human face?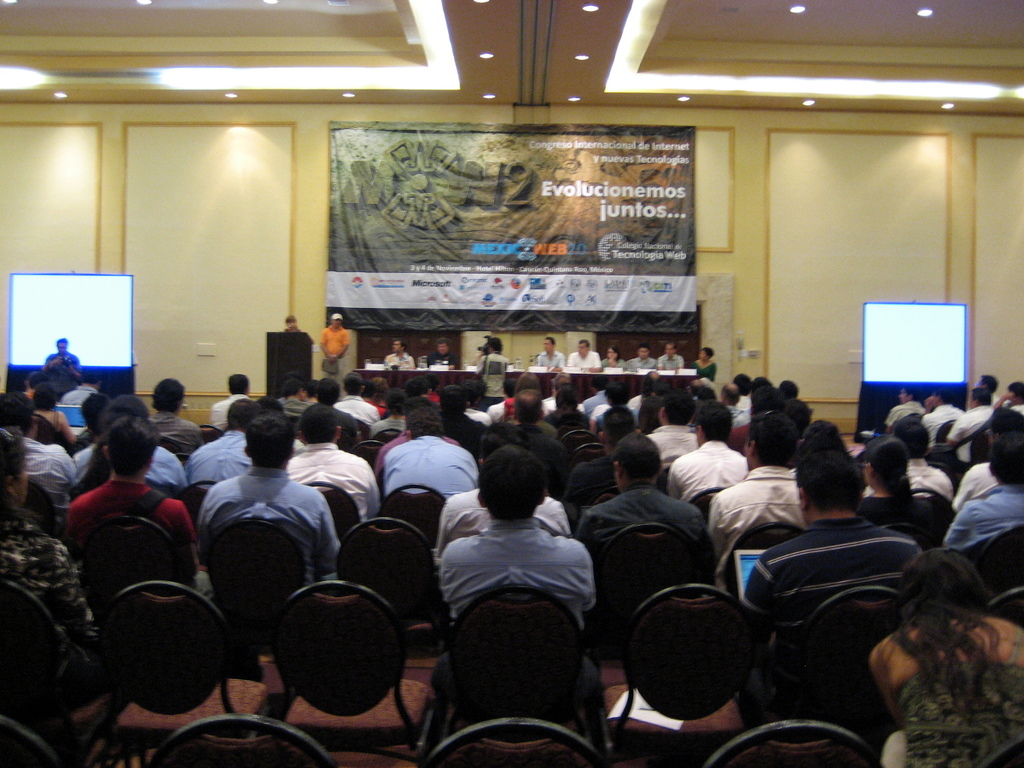
rect(637, 348, 649, 359)
